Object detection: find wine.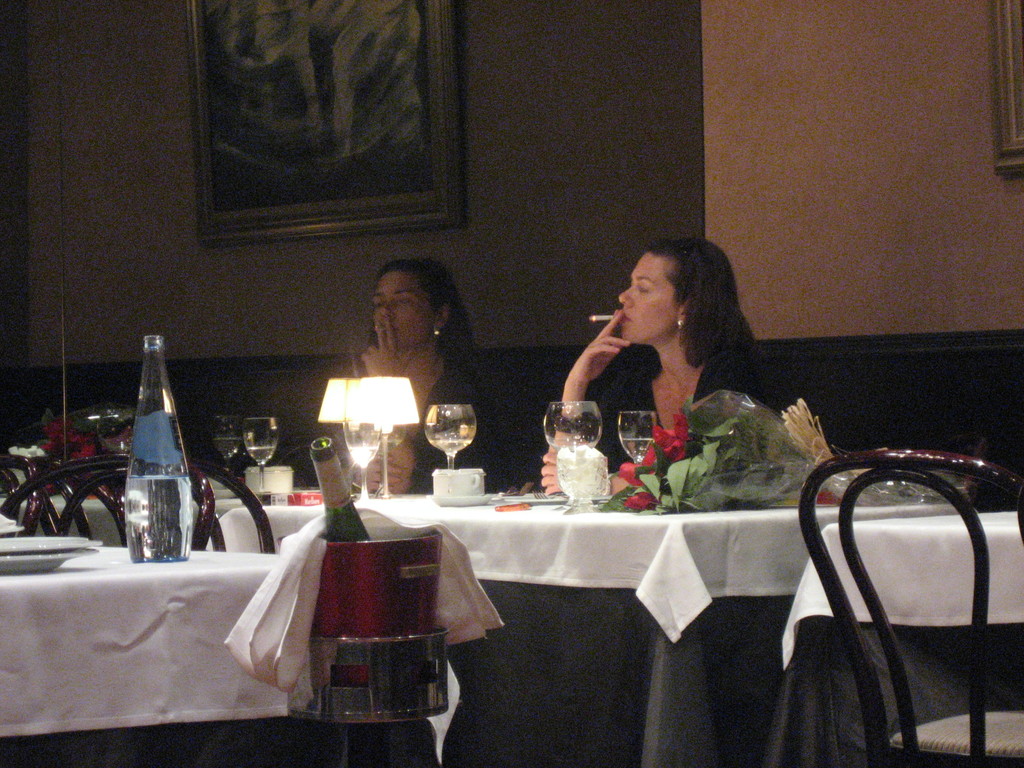
381 440 402 454.
